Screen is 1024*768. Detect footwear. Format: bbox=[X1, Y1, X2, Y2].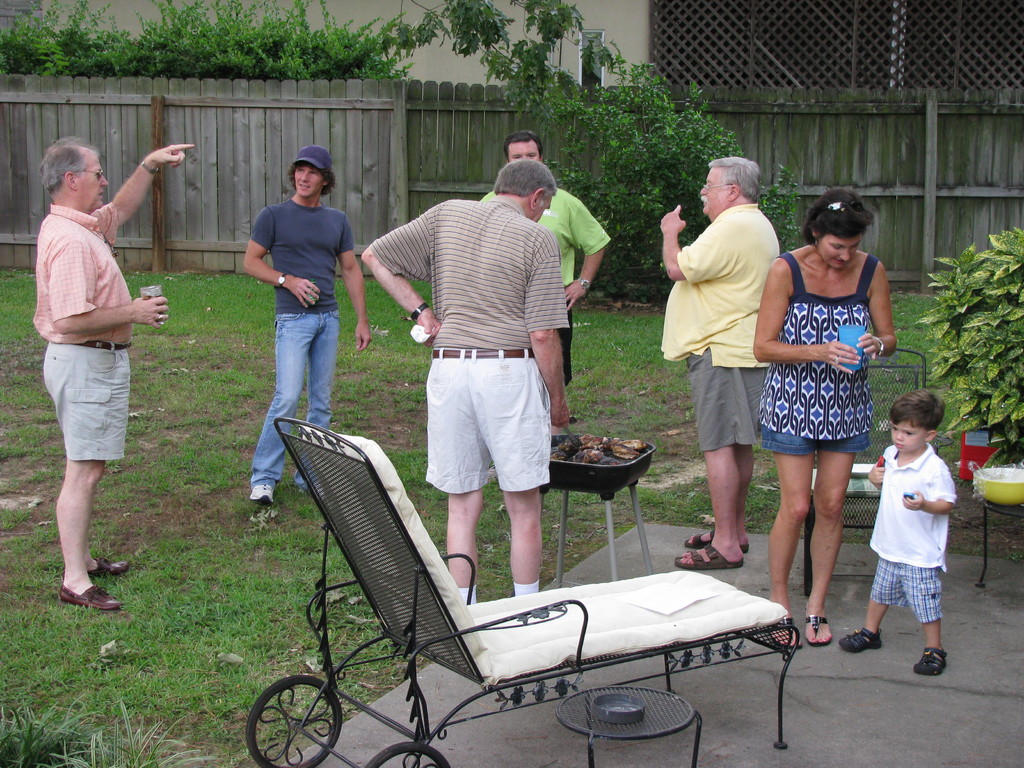
bbox=[252, 481, 280, 502].
